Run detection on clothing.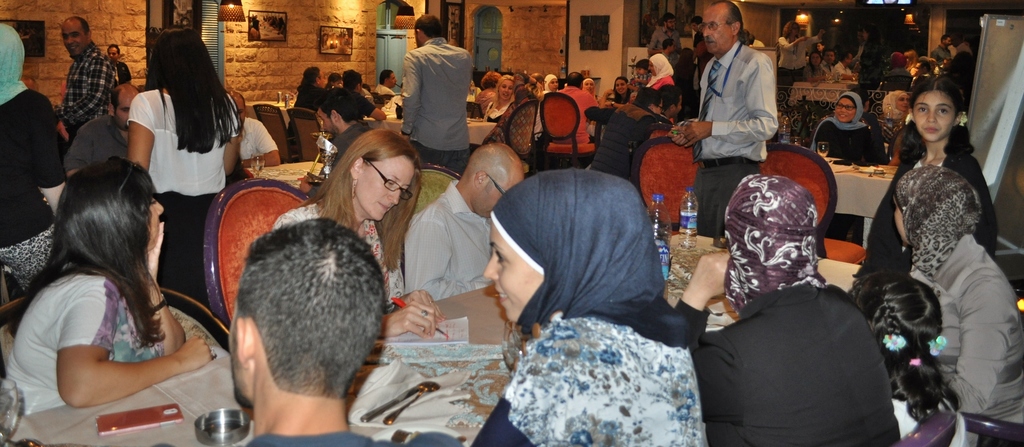
Result: detection(260, 435, 395, 446).
